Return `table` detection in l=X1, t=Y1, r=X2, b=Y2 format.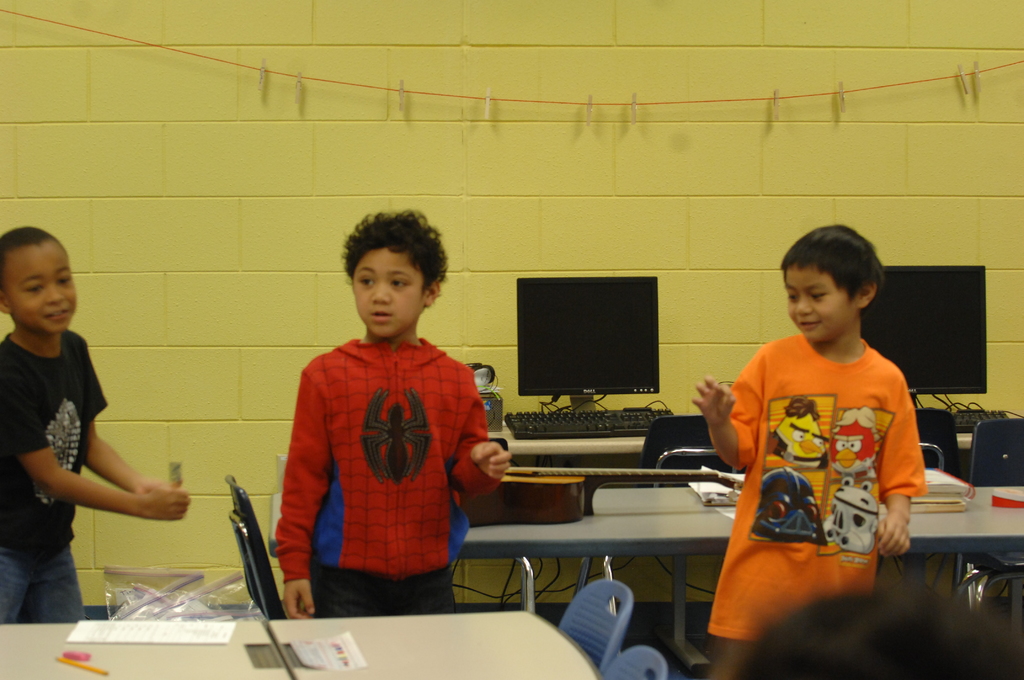
l=0, t=608, r=601, b=679.
